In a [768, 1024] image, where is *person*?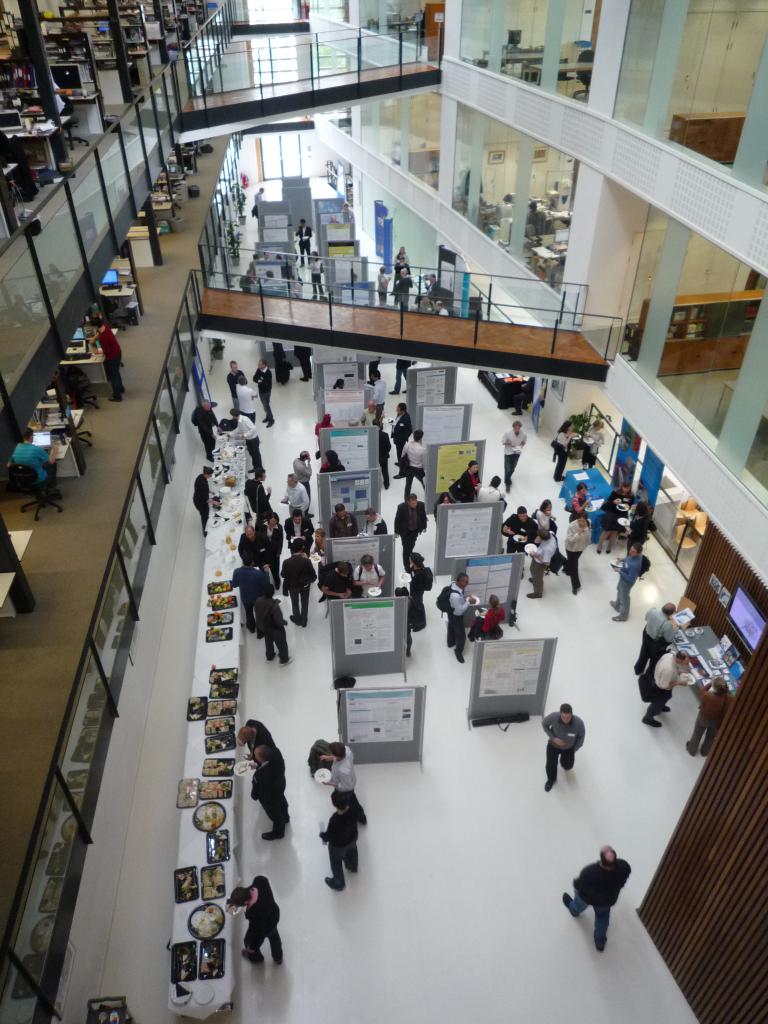
crop(476, 476, 509, 510).
